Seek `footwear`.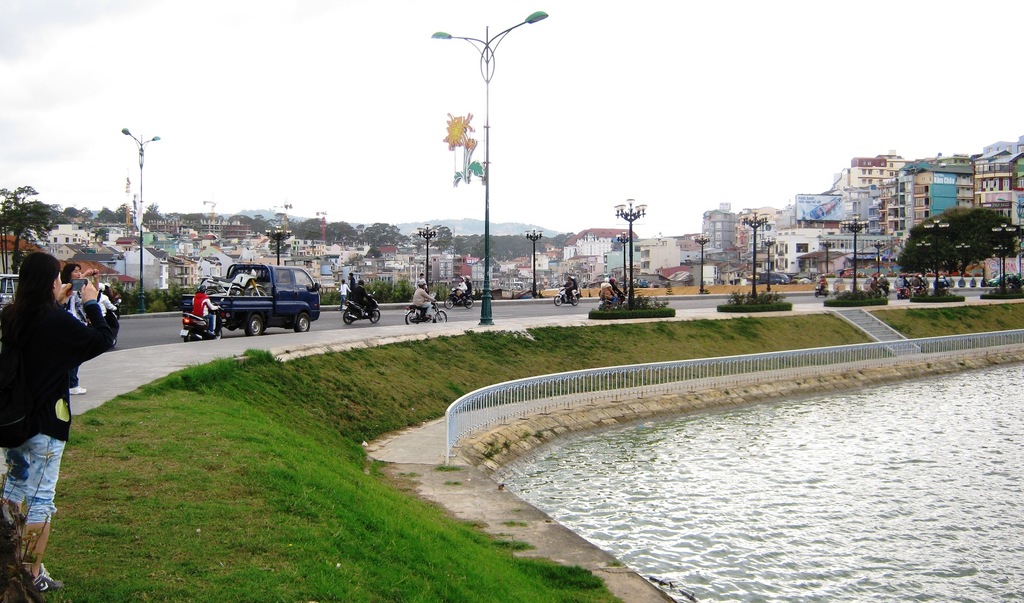
l=22, t=551, r=67, b=602.
